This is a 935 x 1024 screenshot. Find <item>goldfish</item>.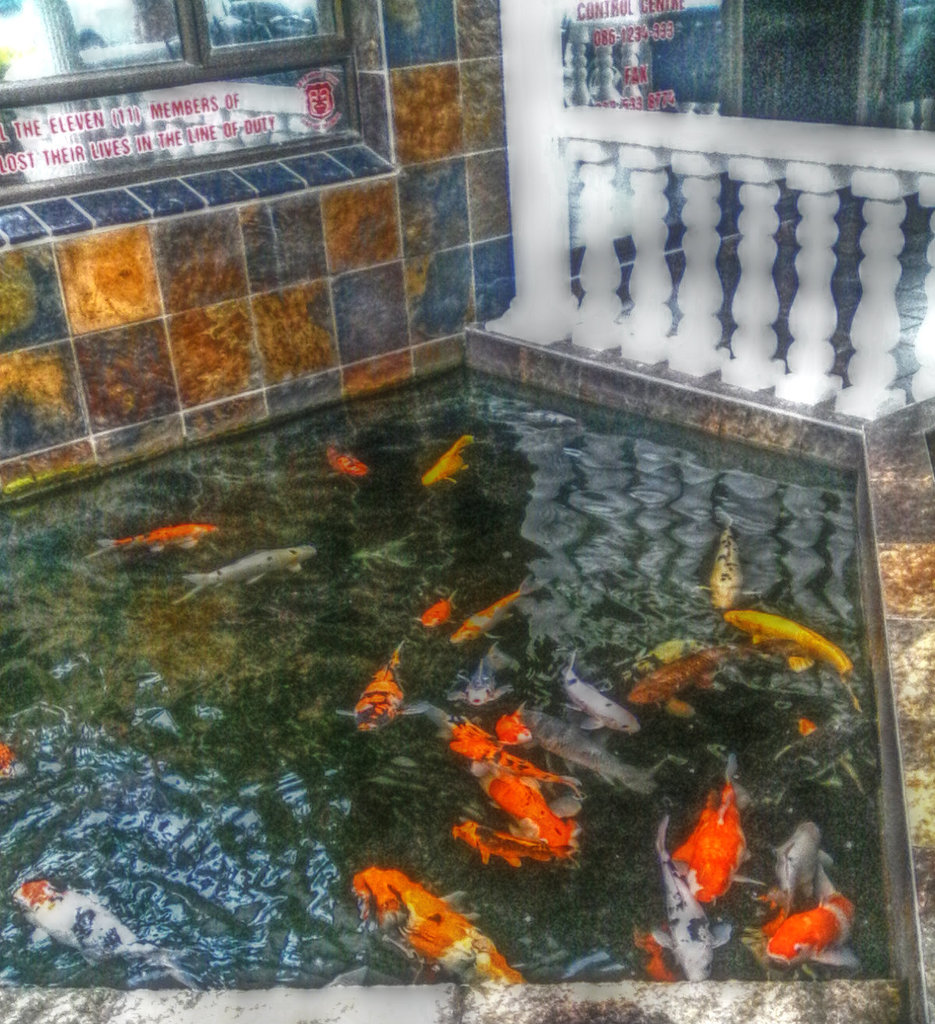
Bounding box: Rect(556, 653, 636, 725).
